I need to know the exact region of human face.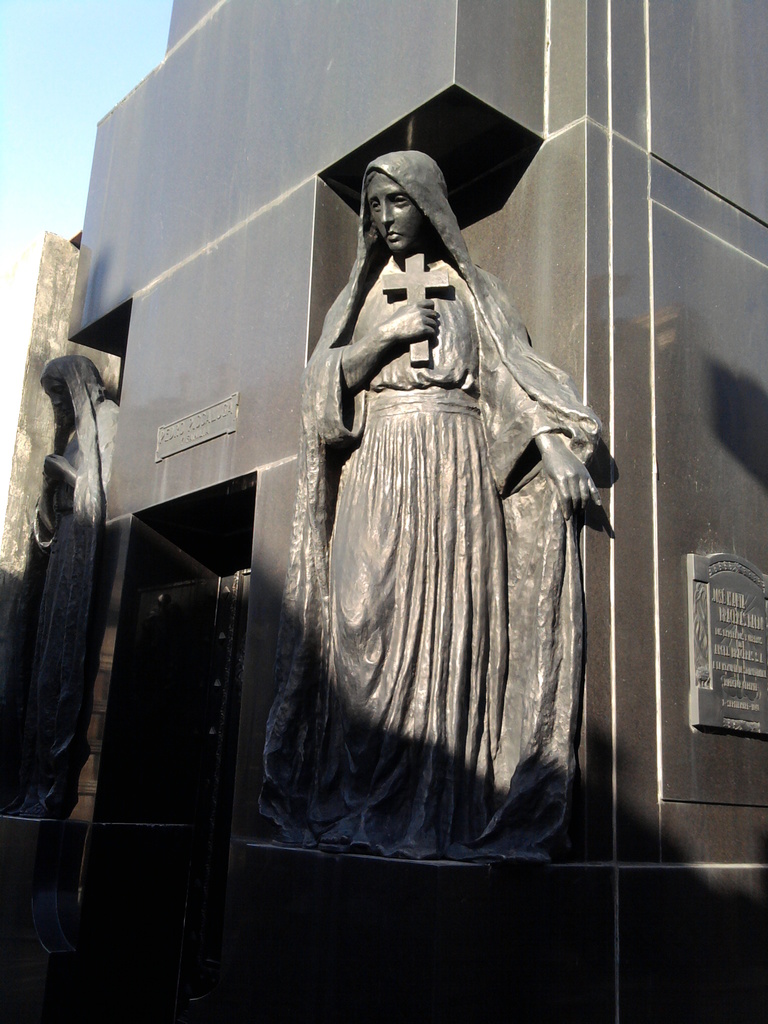
Region: bbox=[367, 171, 422, 250].
